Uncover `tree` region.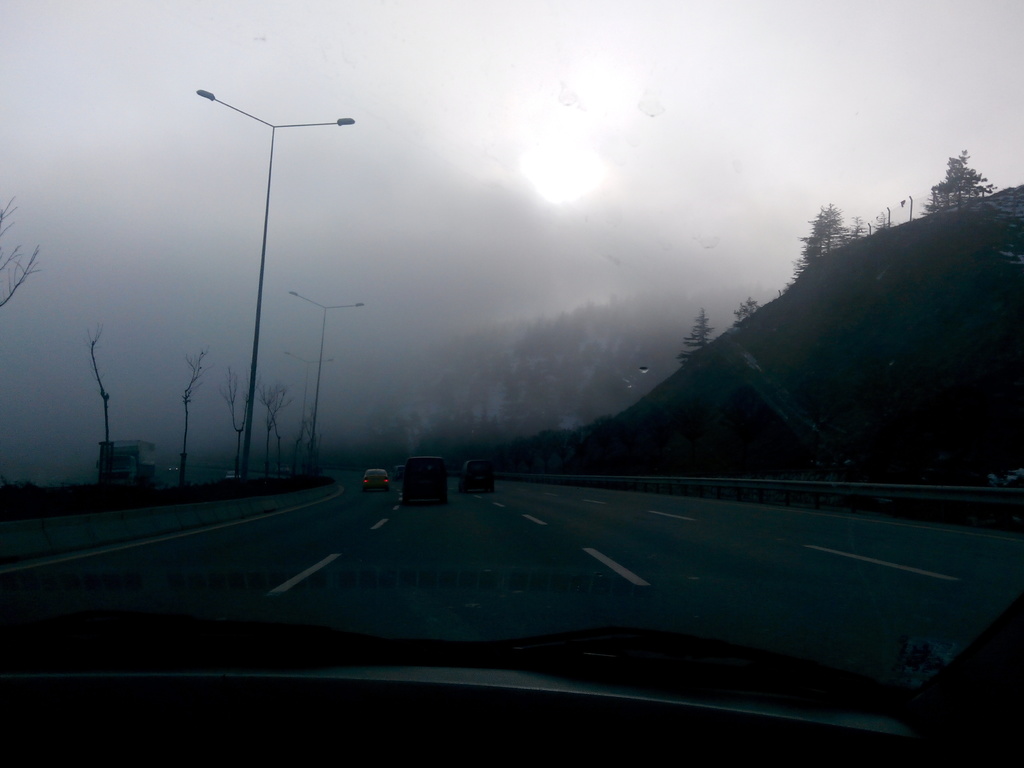
Uncovered: <bbox>0, 199, 29, 321</bbox>.
